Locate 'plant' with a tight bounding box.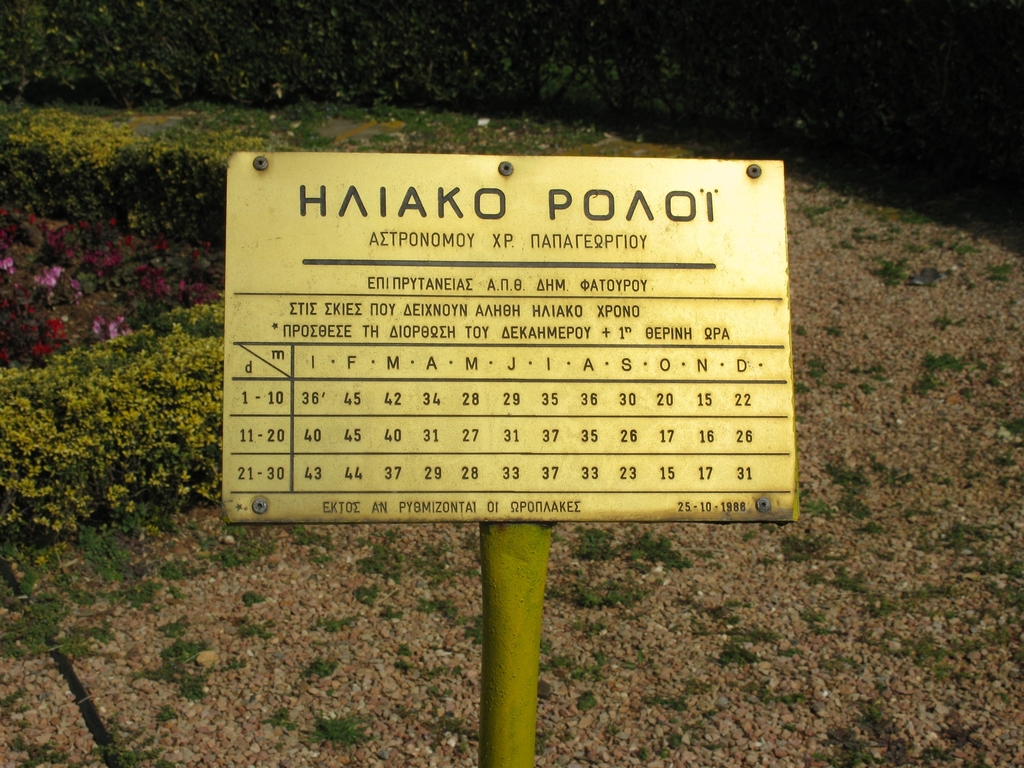
detection(913, 634, 948, 663).
